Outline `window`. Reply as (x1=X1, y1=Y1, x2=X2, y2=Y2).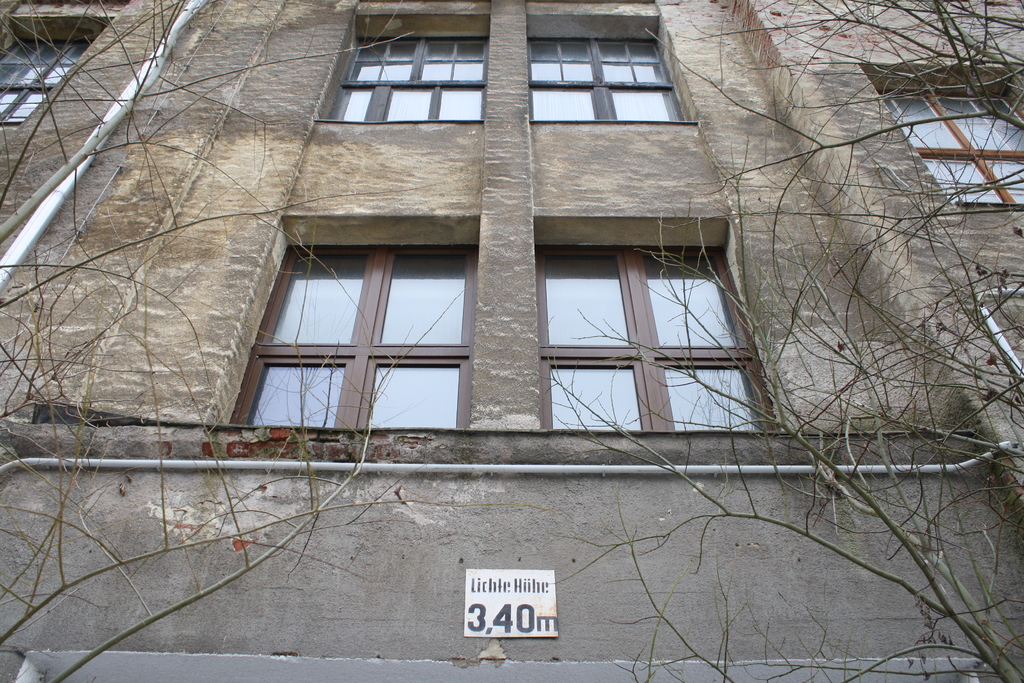
(x1=536, y1=242, x2=765, y2=440).
